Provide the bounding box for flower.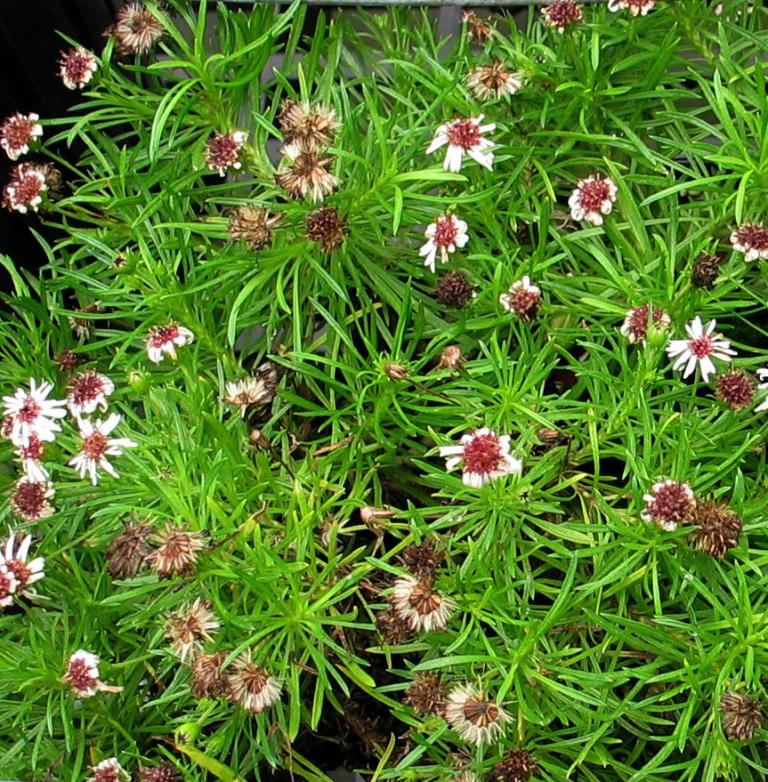
bbox=[450, 421, 533, 495].
